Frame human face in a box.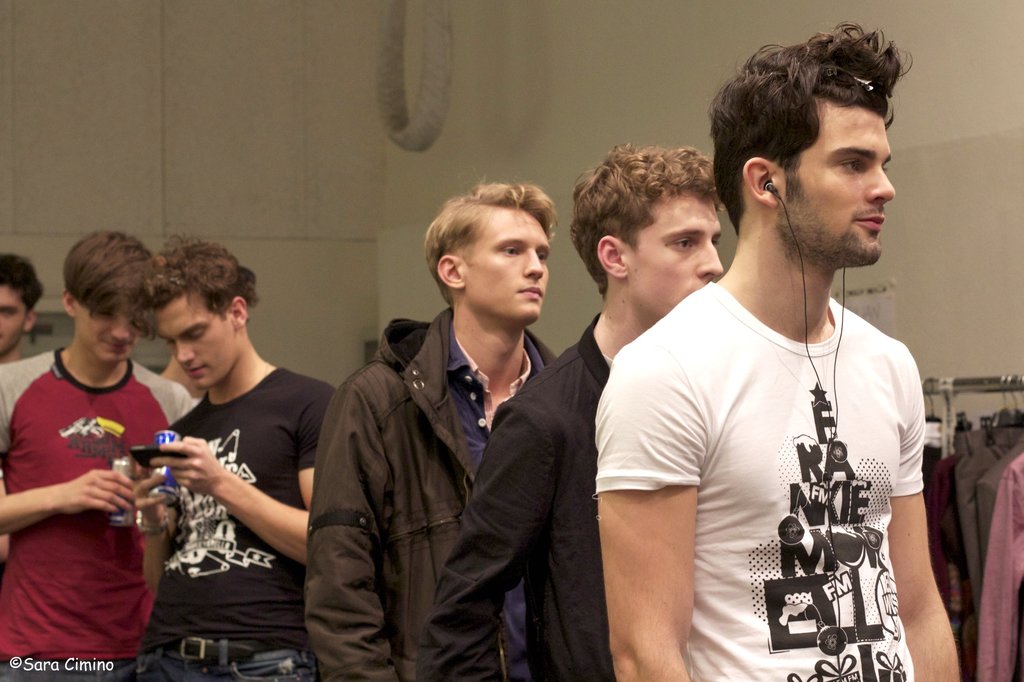
<box>461,203,550,322</box>.
